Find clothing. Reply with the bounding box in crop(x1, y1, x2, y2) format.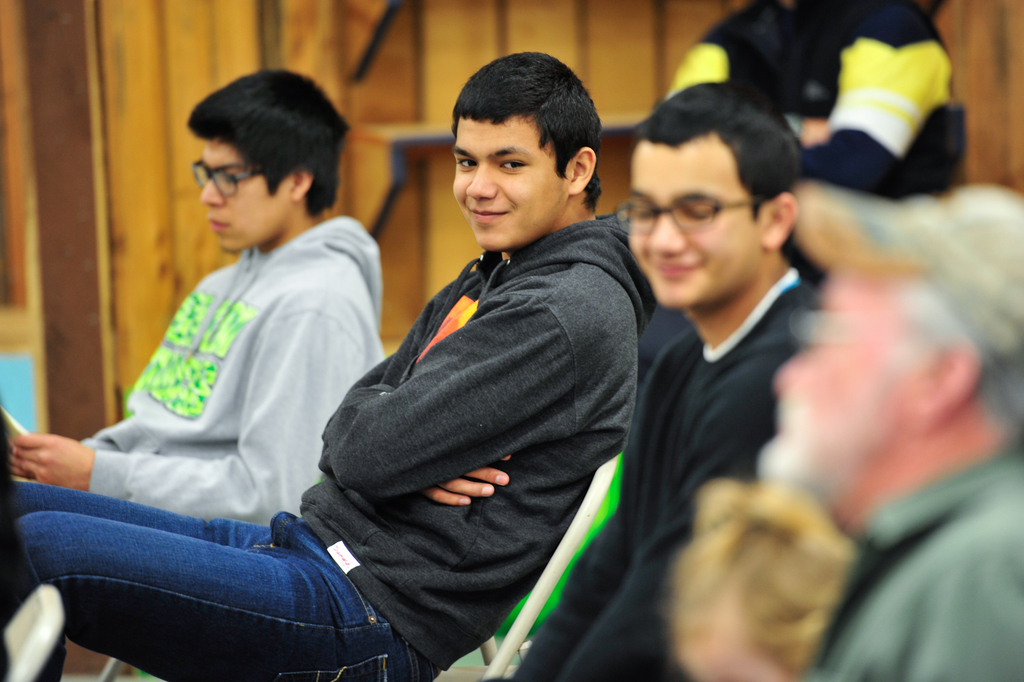
crop(801, 458, 1023, 680).
